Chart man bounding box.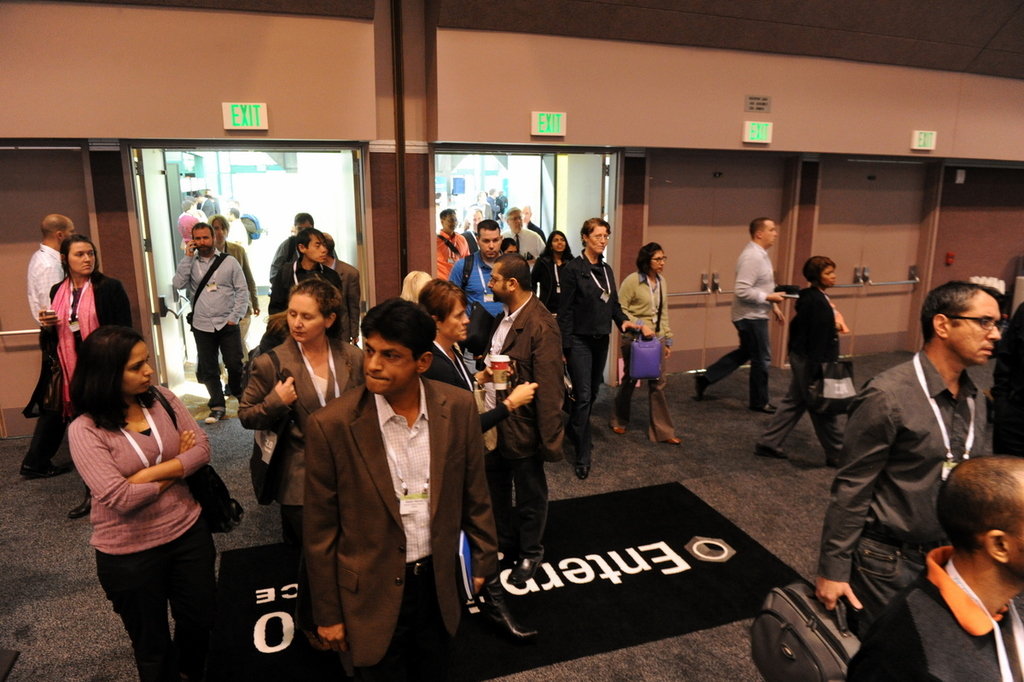
Charted: detection(688, 213, 794, 413).
